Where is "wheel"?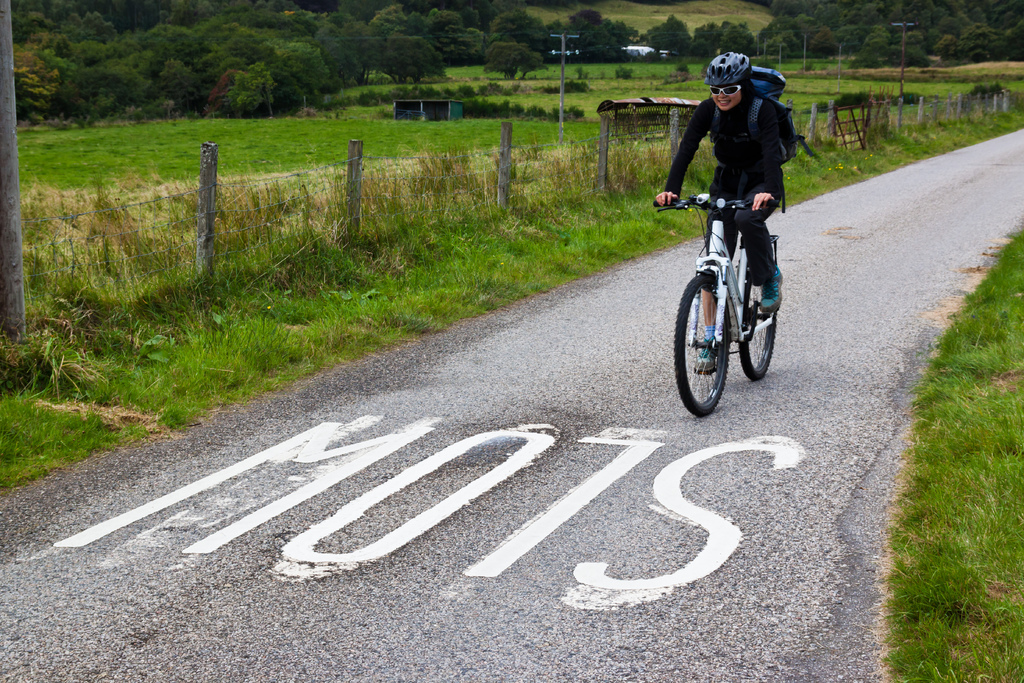
BBox(737, 272, 776, 386).
